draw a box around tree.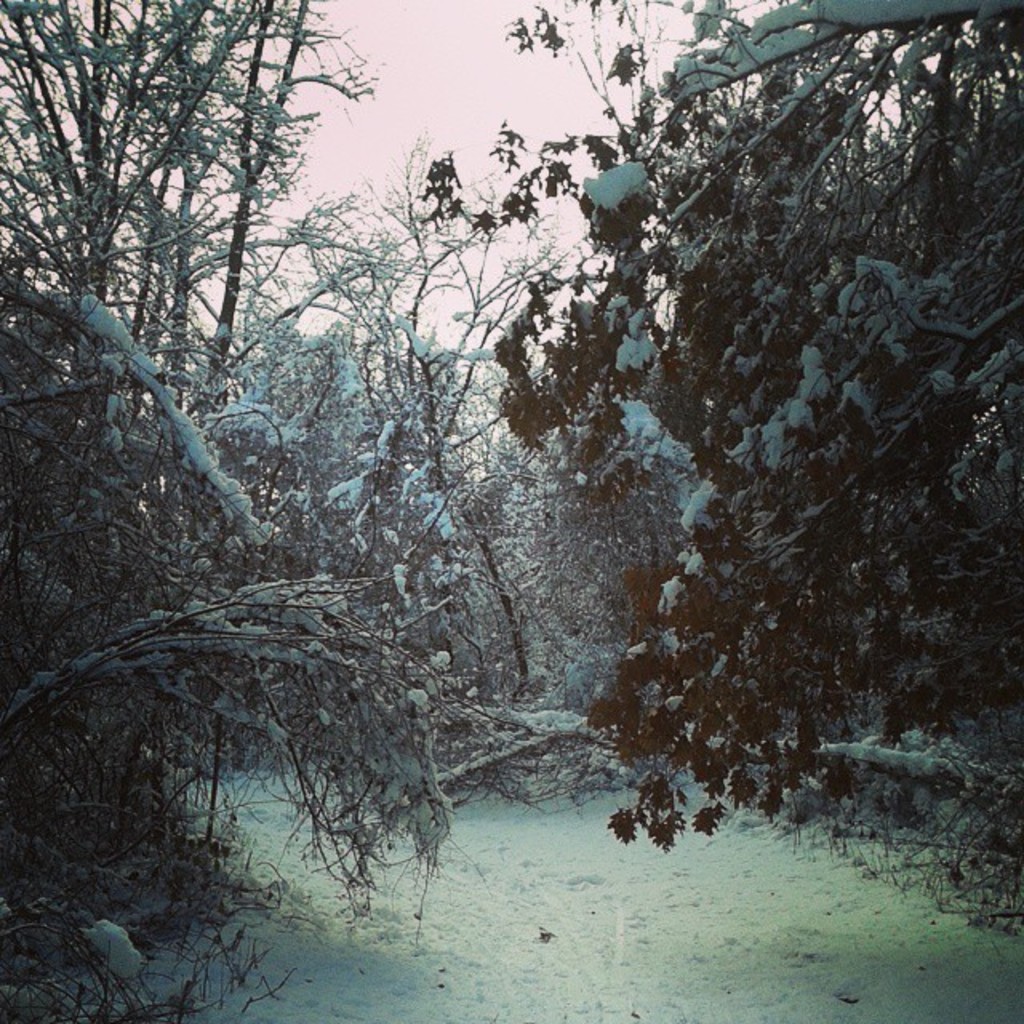
left=0, top=2, right=381, bottom=931.
